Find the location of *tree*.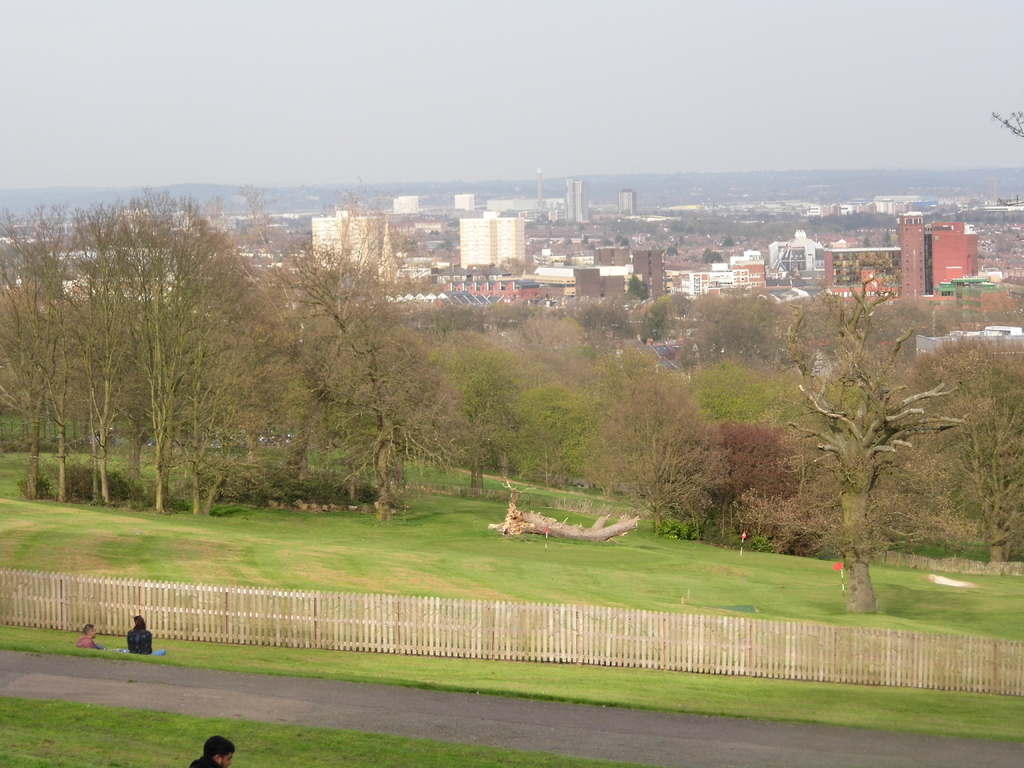
Location: (left=702, top=247, right=722, bottom=263).
